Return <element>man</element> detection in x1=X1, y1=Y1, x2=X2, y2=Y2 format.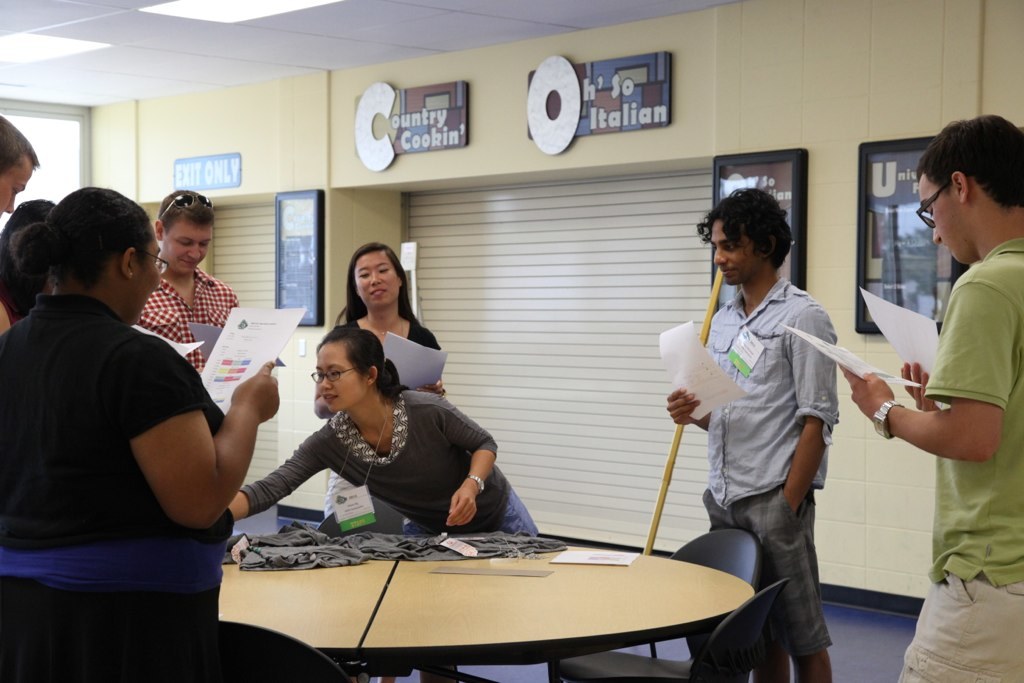
x1=0, y1=107, x2=38, y2=218.
